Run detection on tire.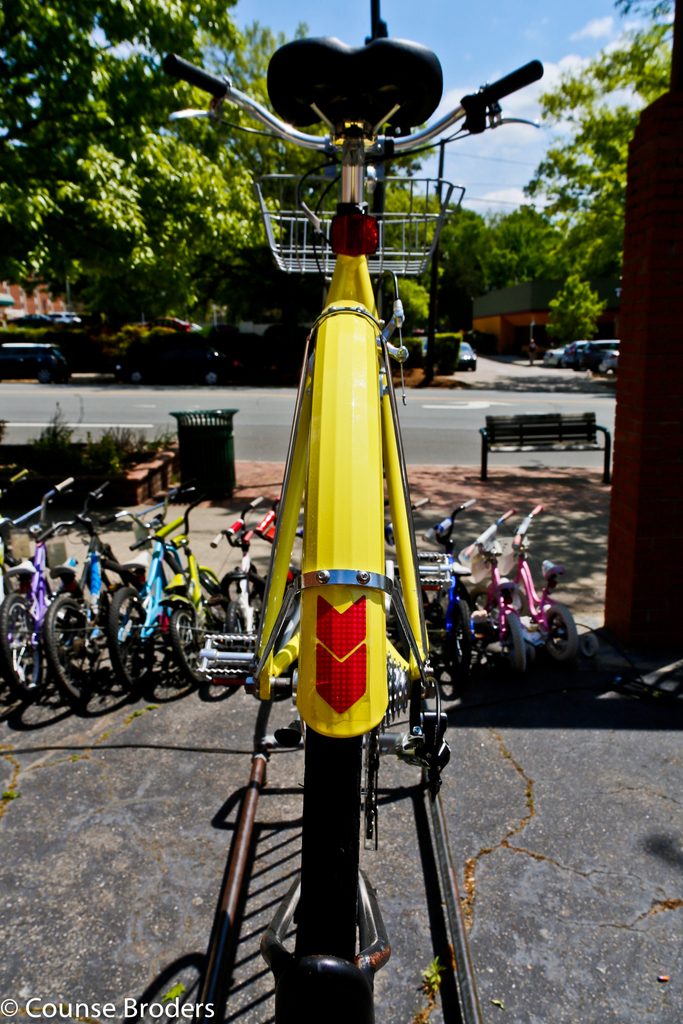
Result: left=158, top=592, right=199, bottom=679.
